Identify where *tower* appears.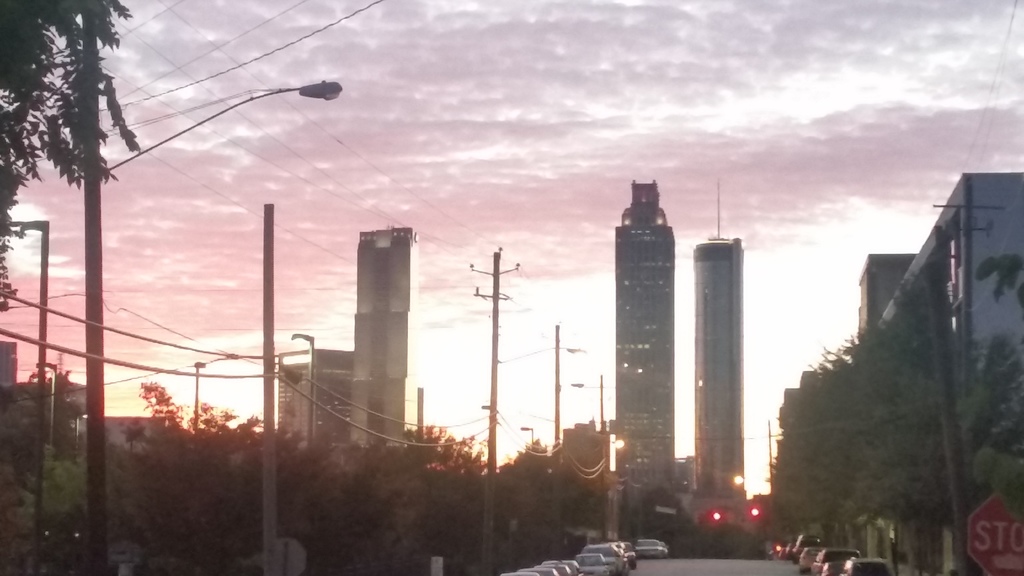
Appears at l=612, t=180, r=675, b=514.
